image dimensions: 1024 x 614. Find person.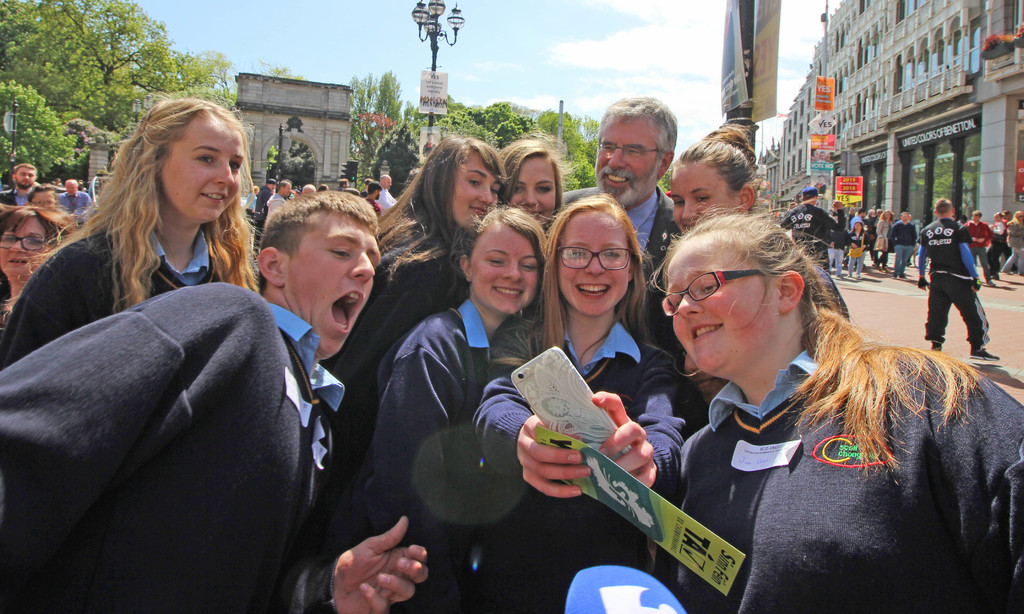
<box>1004,205,1016,219</box>.
